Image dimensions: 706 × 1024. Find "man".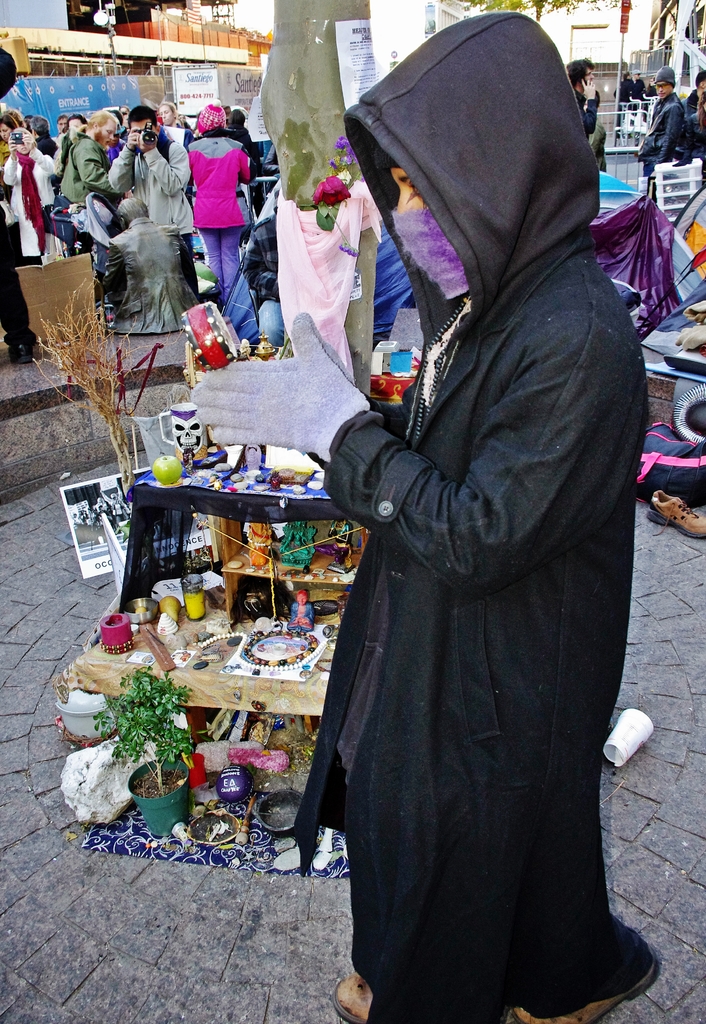
[107,108,202,306].
